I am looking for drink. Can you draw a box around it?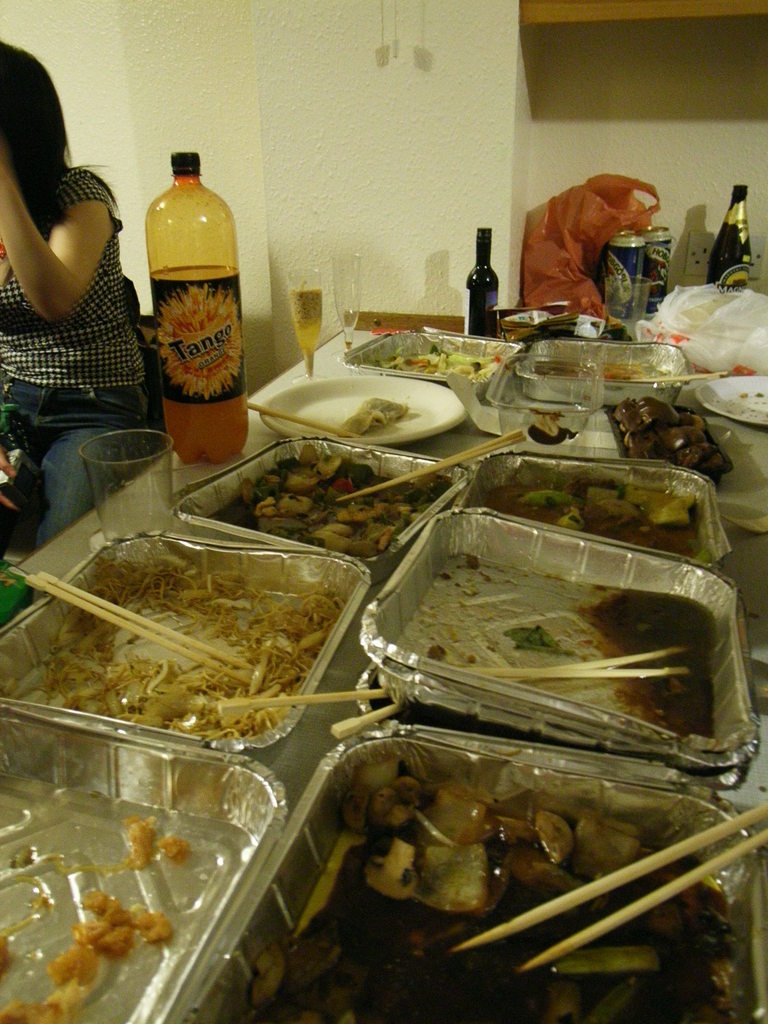
Sure, the bounding box is <box>289,267,320,383</box>.
